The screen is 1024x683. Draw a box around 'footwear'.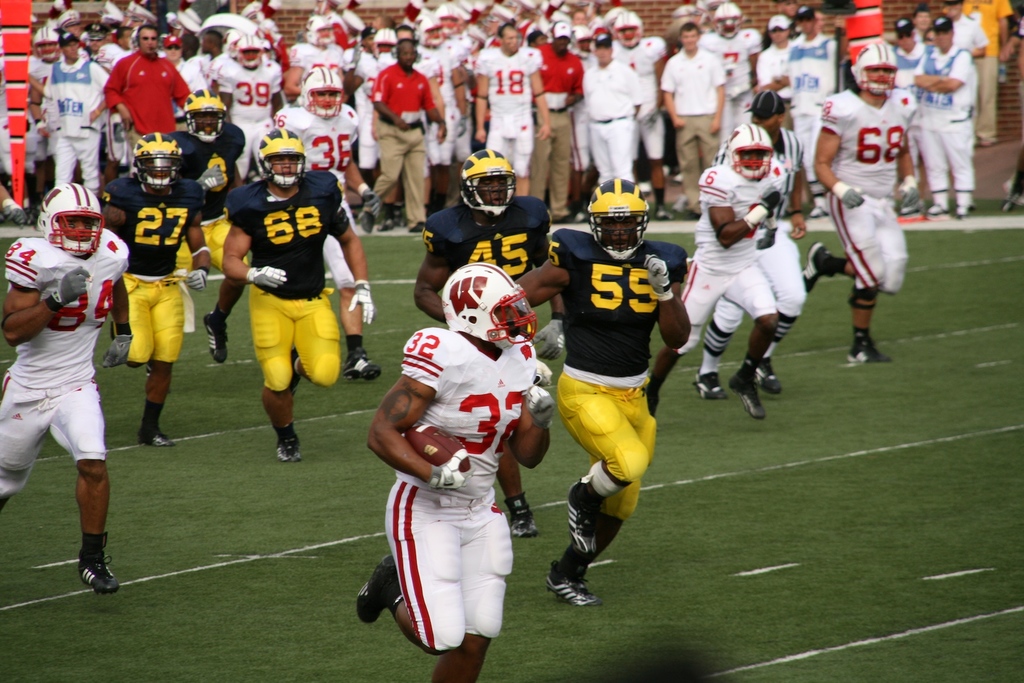
{"x1": 801, "y1": 239, "x2": 831, "y2": 294}.
